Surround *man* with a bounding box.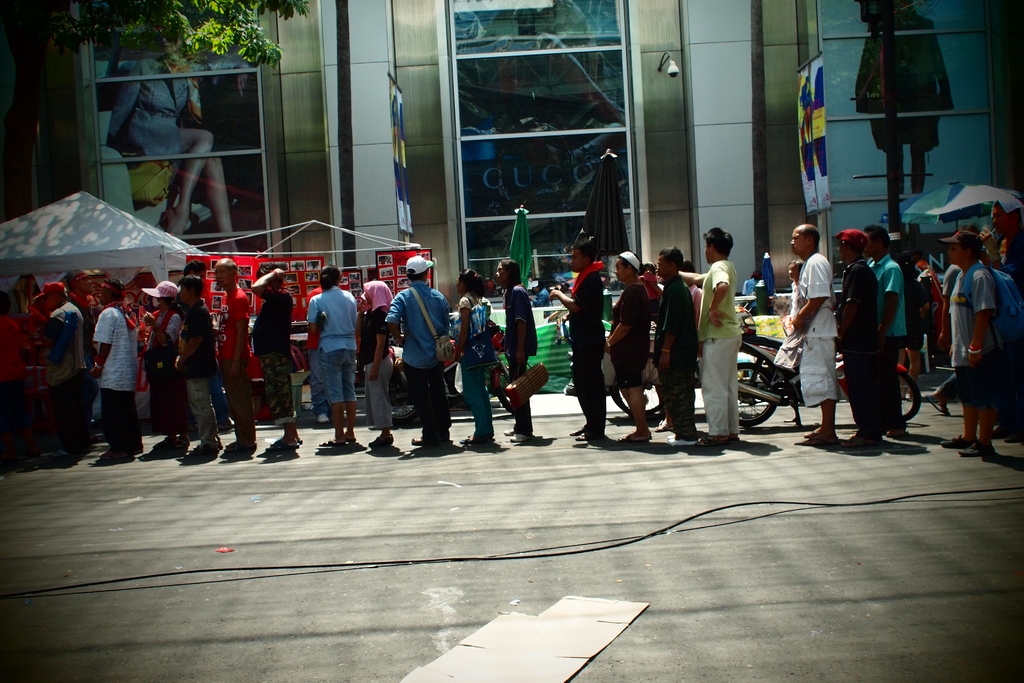
region(611, 250, 653, 441).
